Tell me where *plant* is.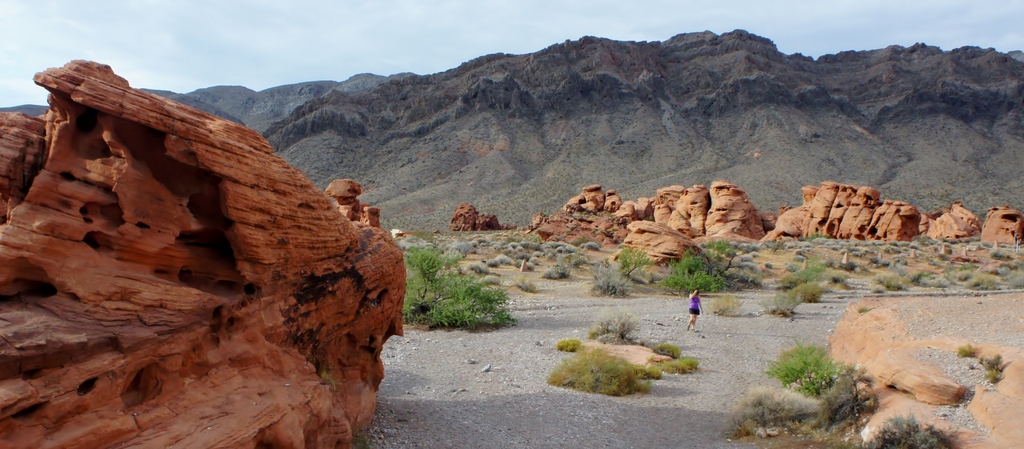
*plant* is at [582, 314, 636, 337].
